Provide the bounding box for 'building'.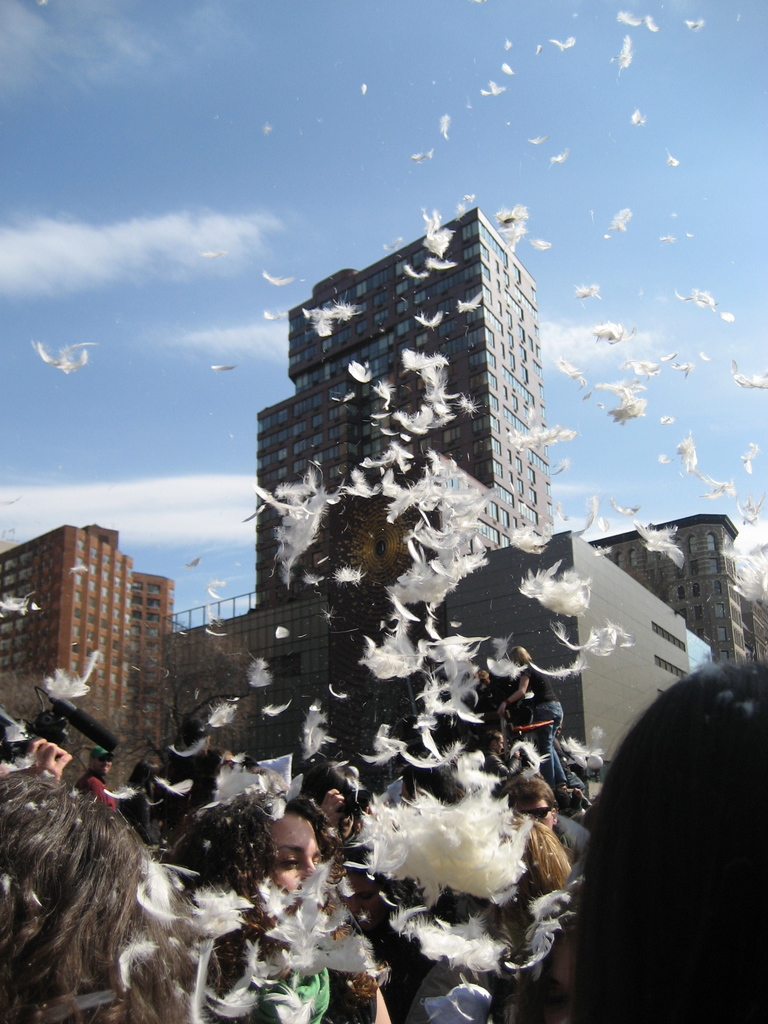
detection(0, 519, 177, 746).
